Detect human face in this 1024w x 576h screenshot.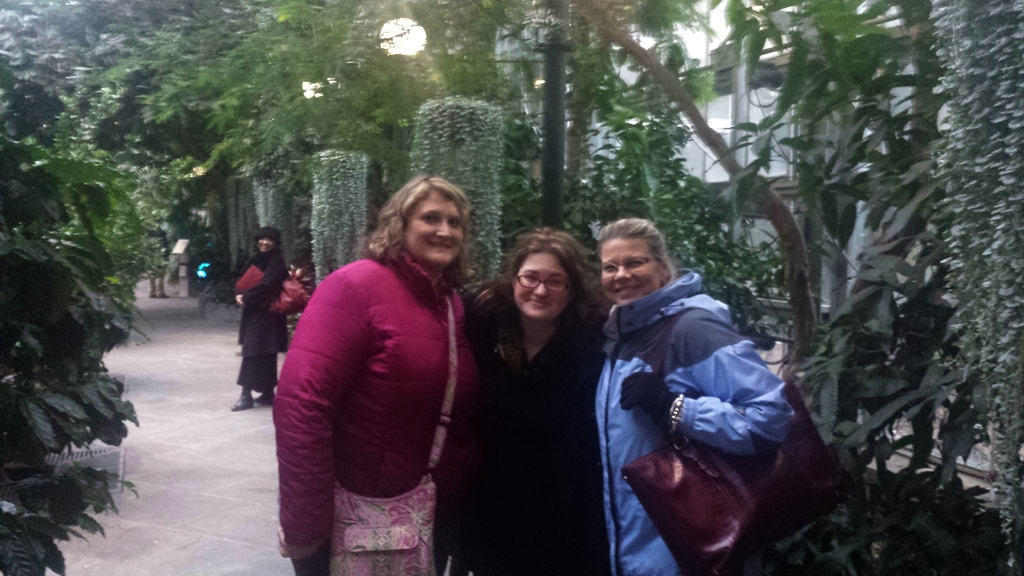
Detection: Rect(411, 189, 465, 268).
